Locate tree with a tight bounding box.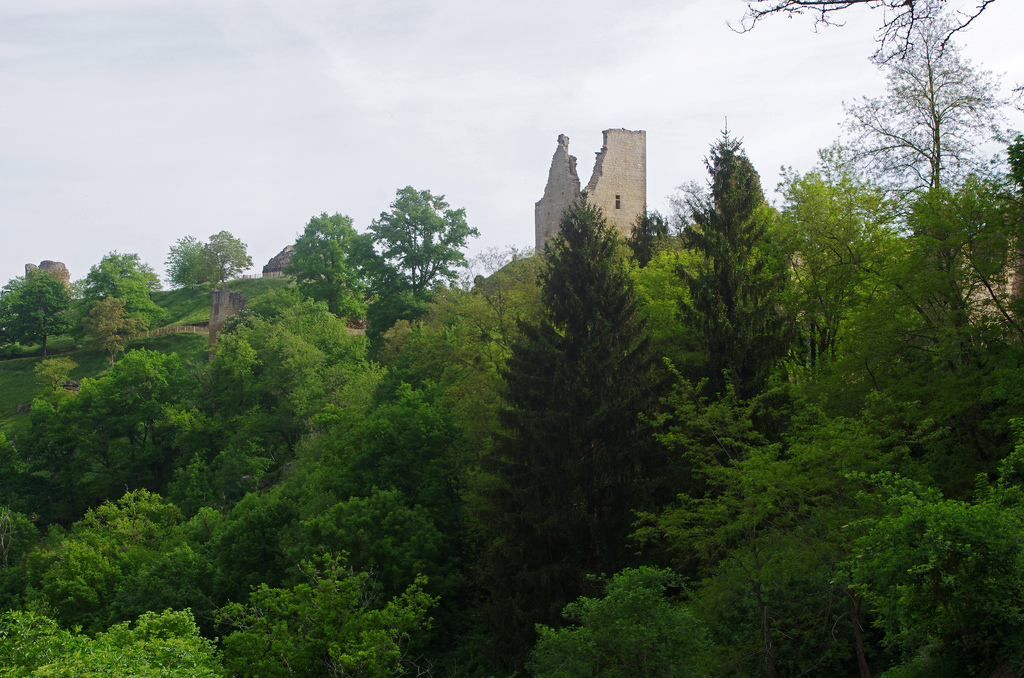
x1=821, y1=11, x2=1016, y2=247.
